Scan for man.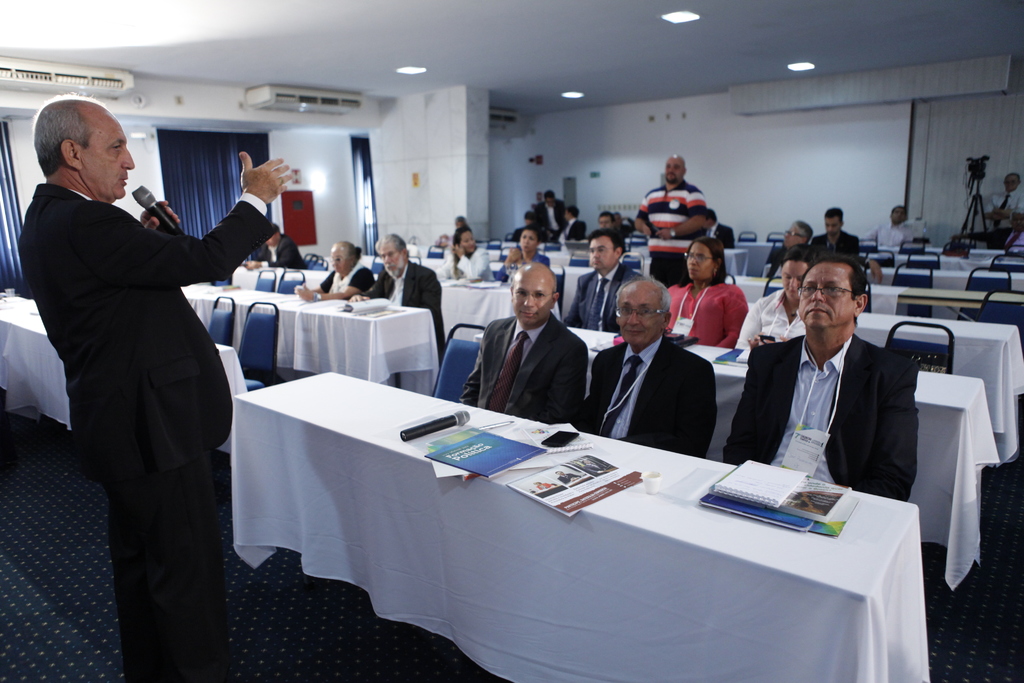
Scan result: (613,210,638,239).
